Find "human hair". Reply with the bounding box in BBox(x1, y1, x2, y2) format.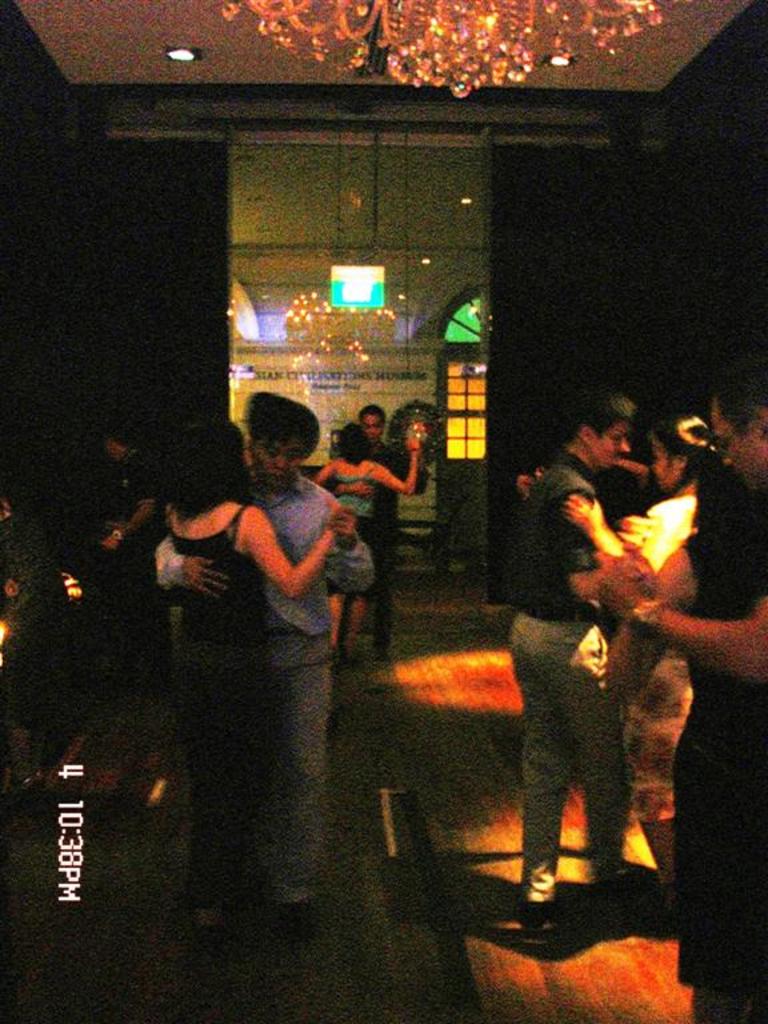
BBox(164, 417, 248, 525).
